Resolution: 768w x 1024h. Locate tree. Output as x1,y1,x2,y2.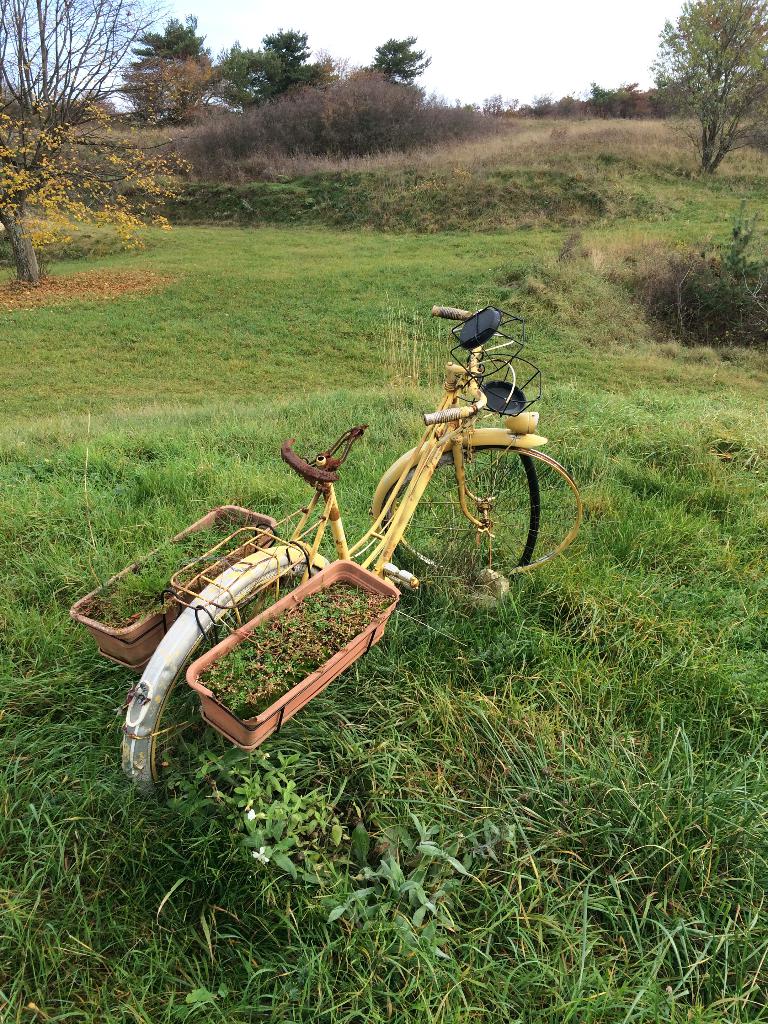
0,110,183,276.
